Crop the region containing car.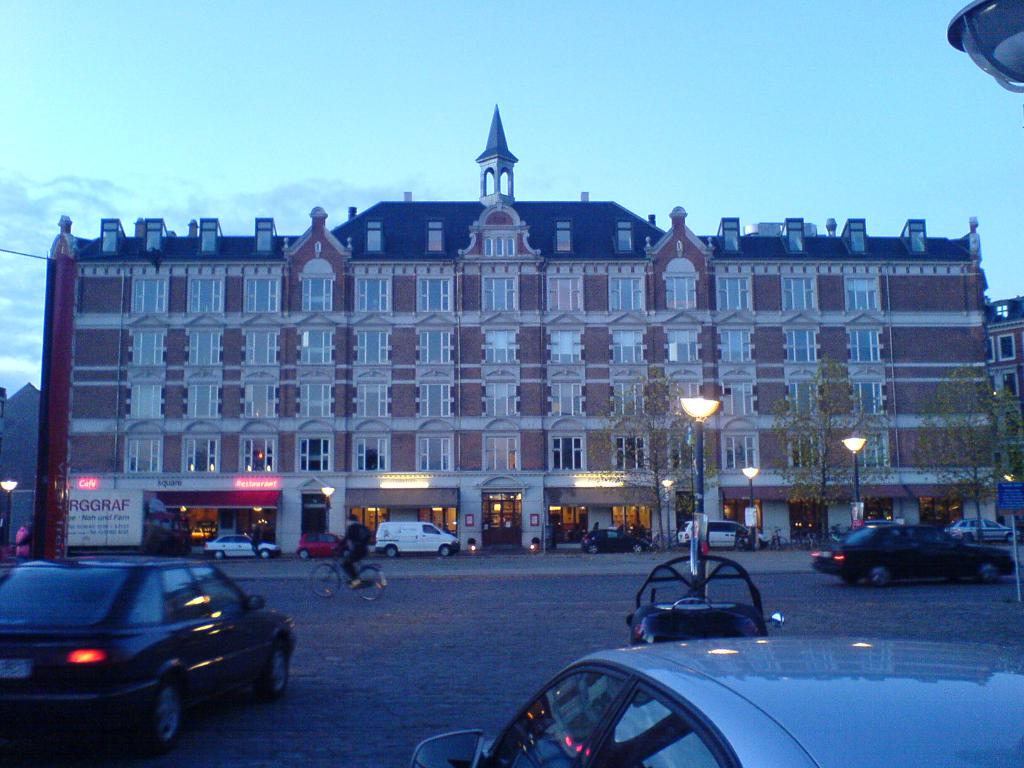
Crop region: bbox=(806, 521, 1017, 590).
